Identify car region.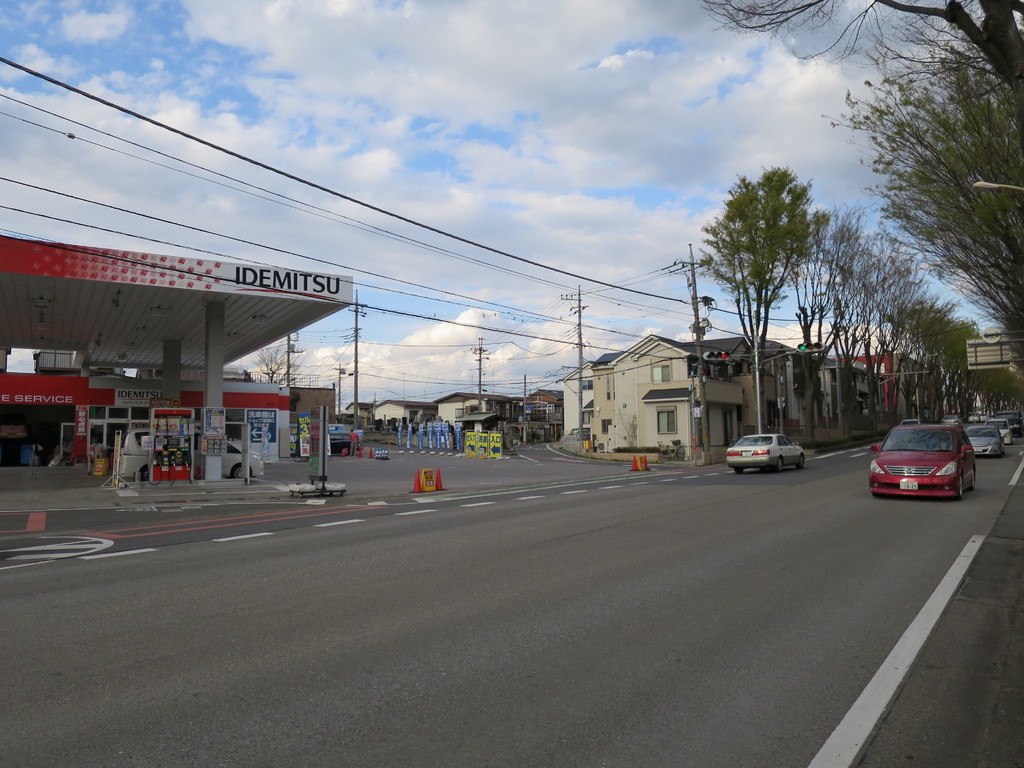
Region: <box>724,428,805,472</box>.
